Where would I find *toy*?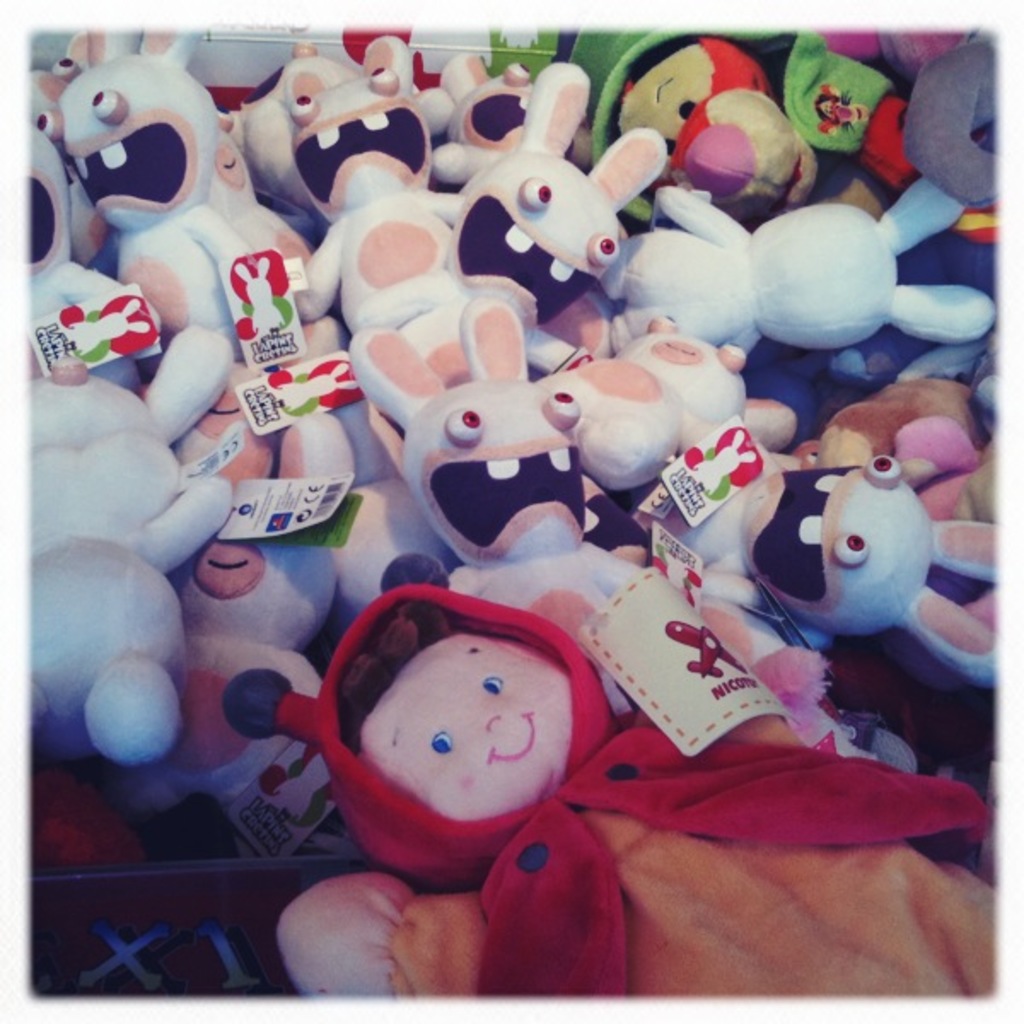
At (x1=666, y1=451, x2=1015, y2=640).
